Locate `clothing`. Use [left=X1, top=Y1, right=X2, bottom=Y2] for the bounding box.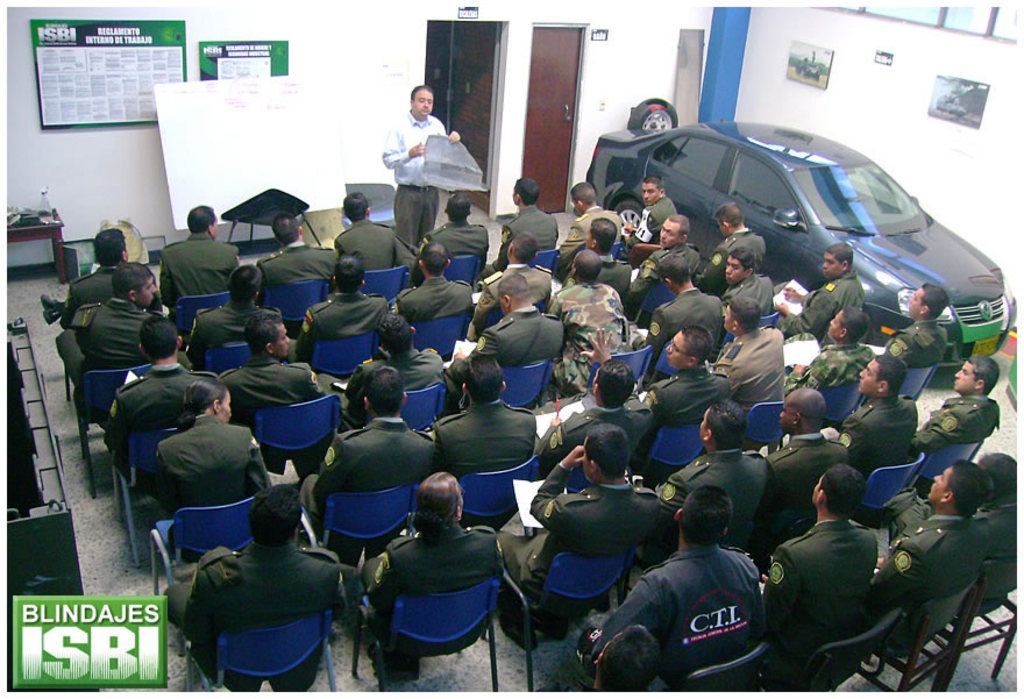
[left=776, top=512, right=875, bottom=694].
